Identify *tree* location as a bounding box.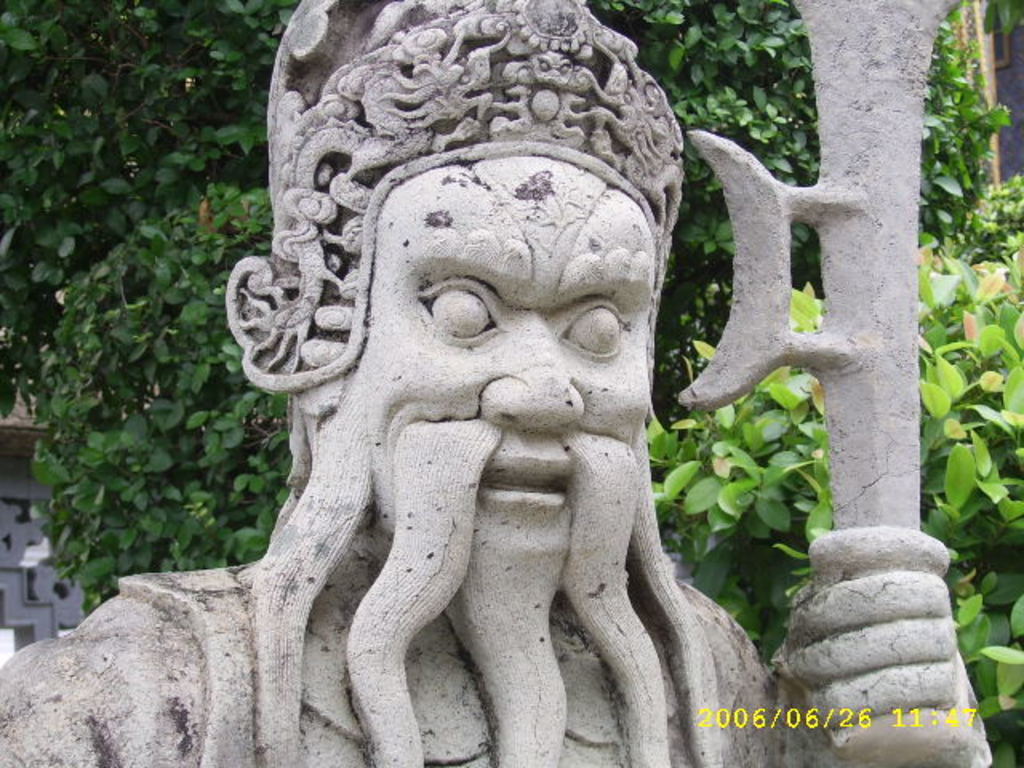
<box>0,0,1019,424</box>.
